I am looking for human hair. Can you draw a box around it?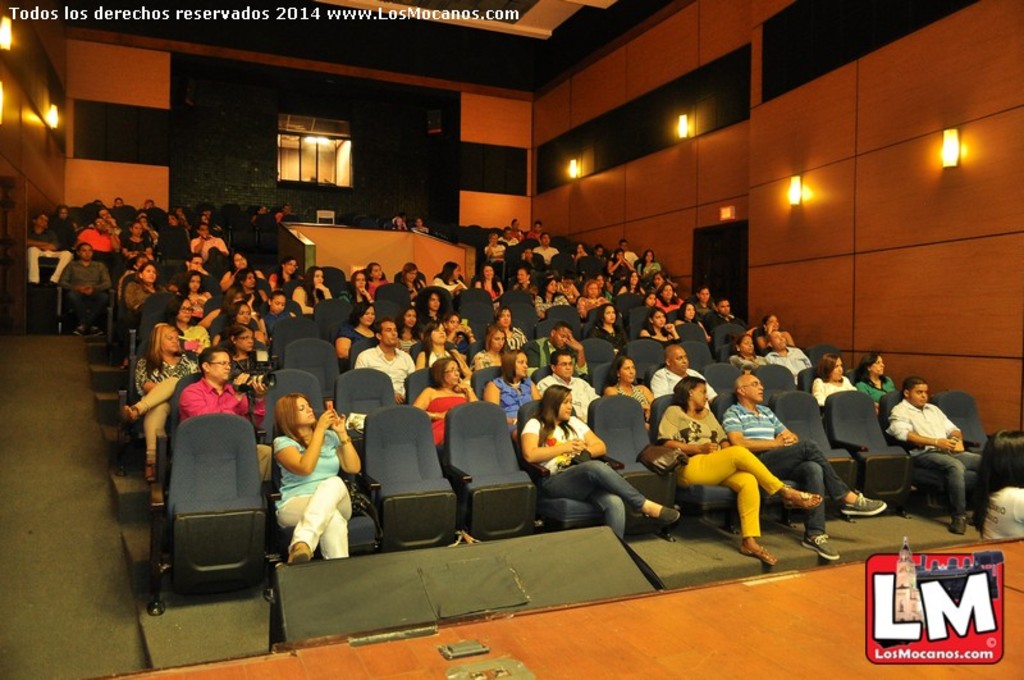
Sure, the bounding box is detection(227, 247, 242, 268).
